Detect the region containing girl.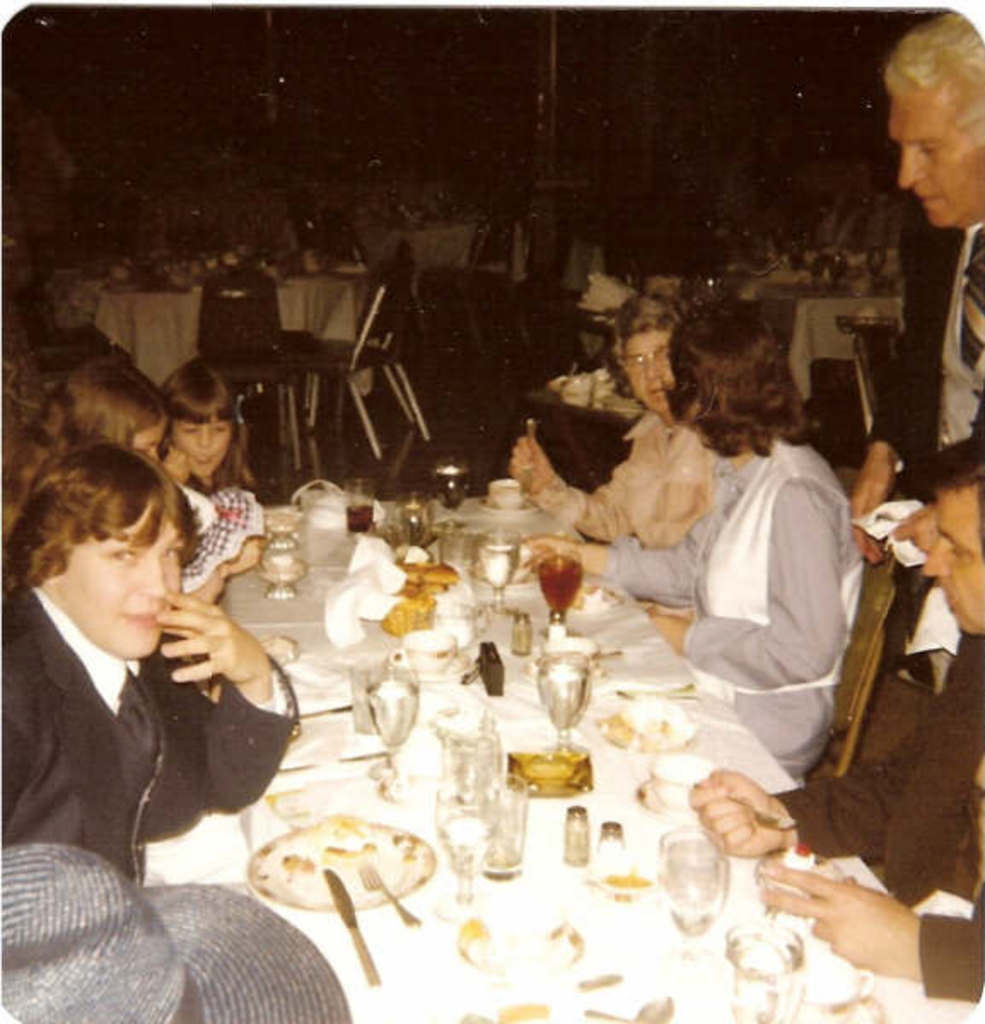
BBox(166, 365, 265, 579).
